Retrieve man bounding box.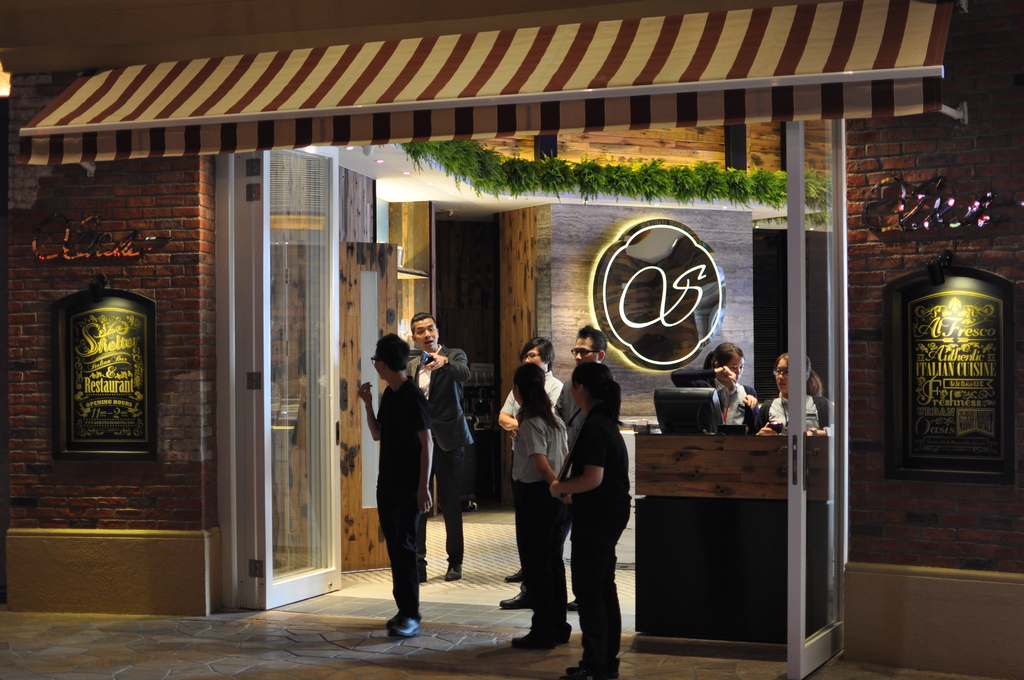
Bounding box: x1=496, y1=335, x2=561, y2=580.
